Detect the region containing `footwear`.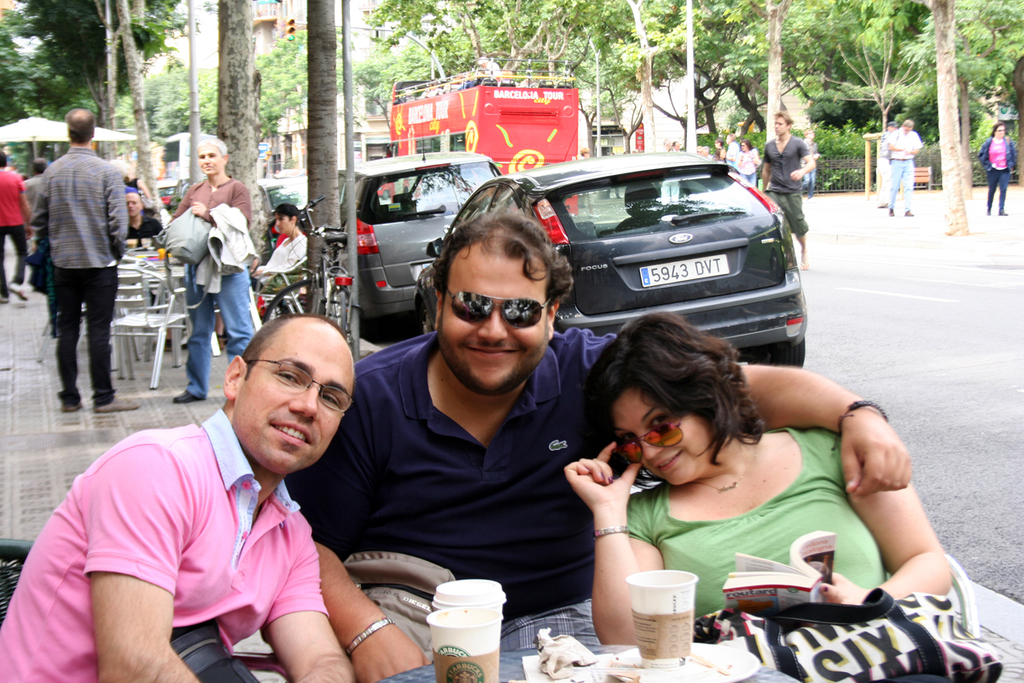
998/205/1007/215.
